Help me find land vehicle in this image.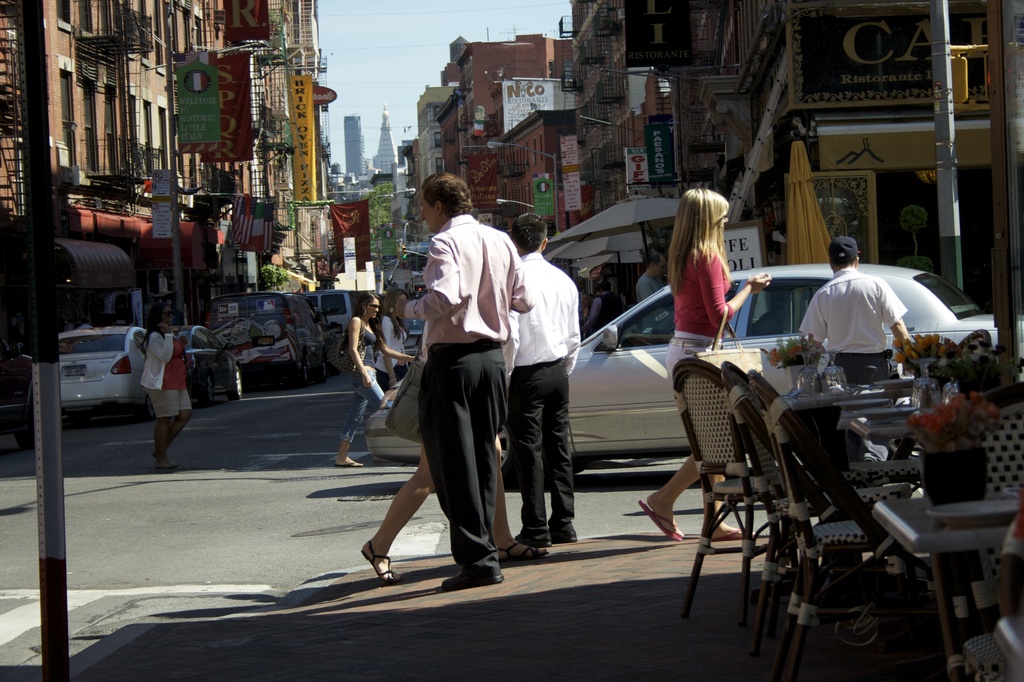
Found it: [294,286,362,361].
